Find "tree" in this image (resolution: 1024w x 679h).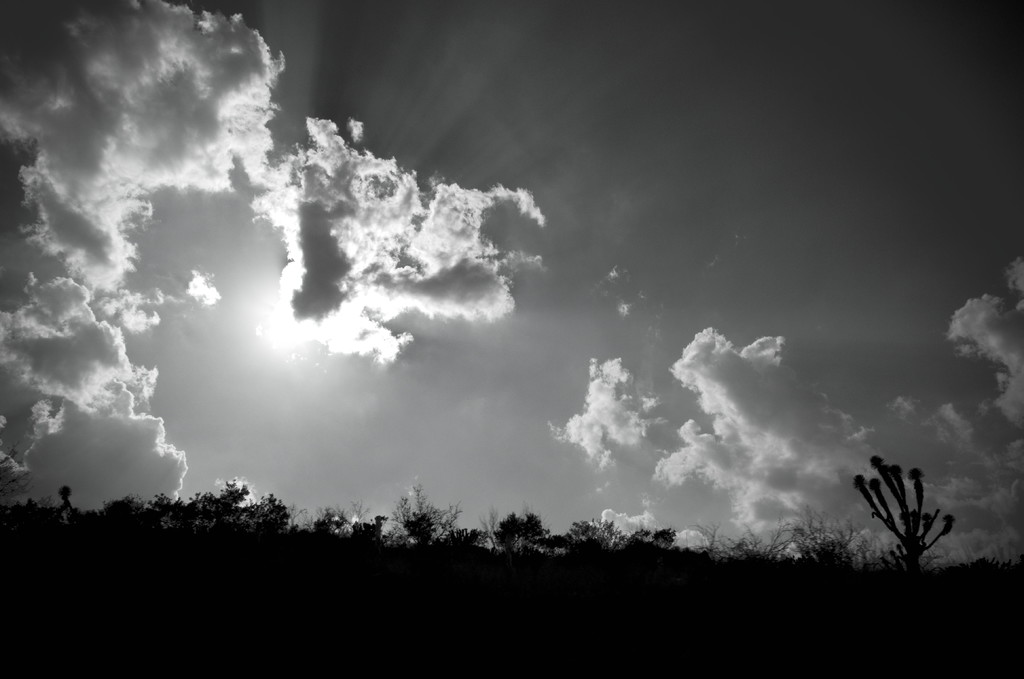
493, 510, 547, 554.
